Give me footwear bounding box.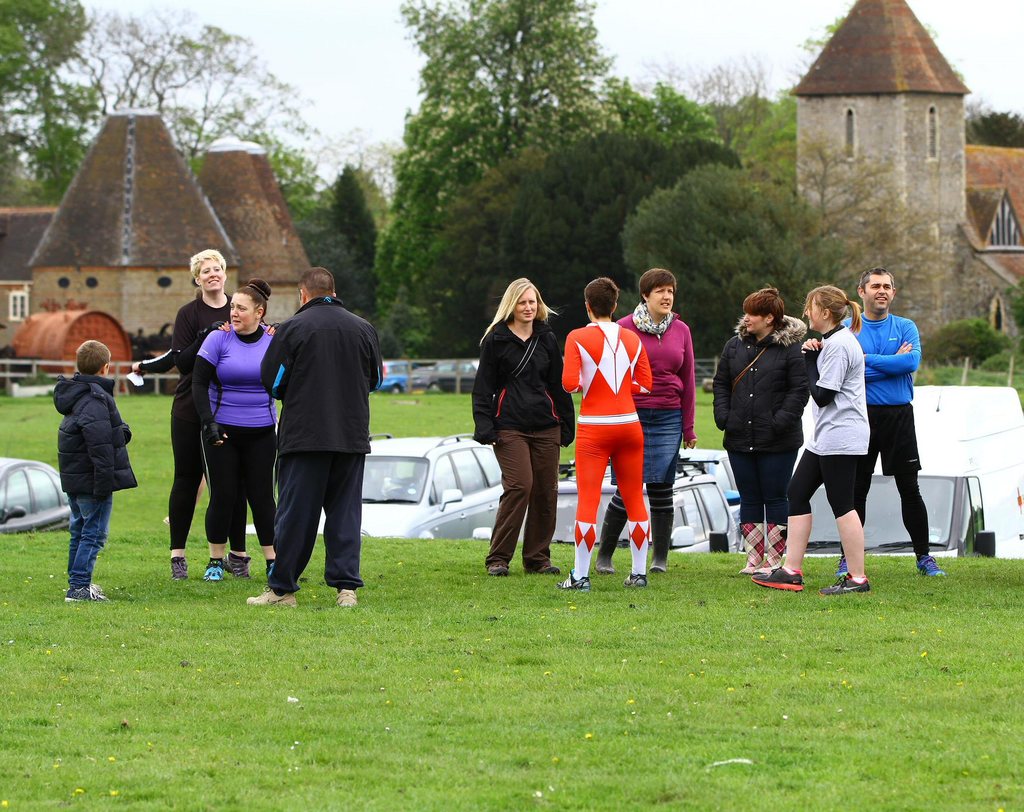
box(487, 564, 511, 577).
